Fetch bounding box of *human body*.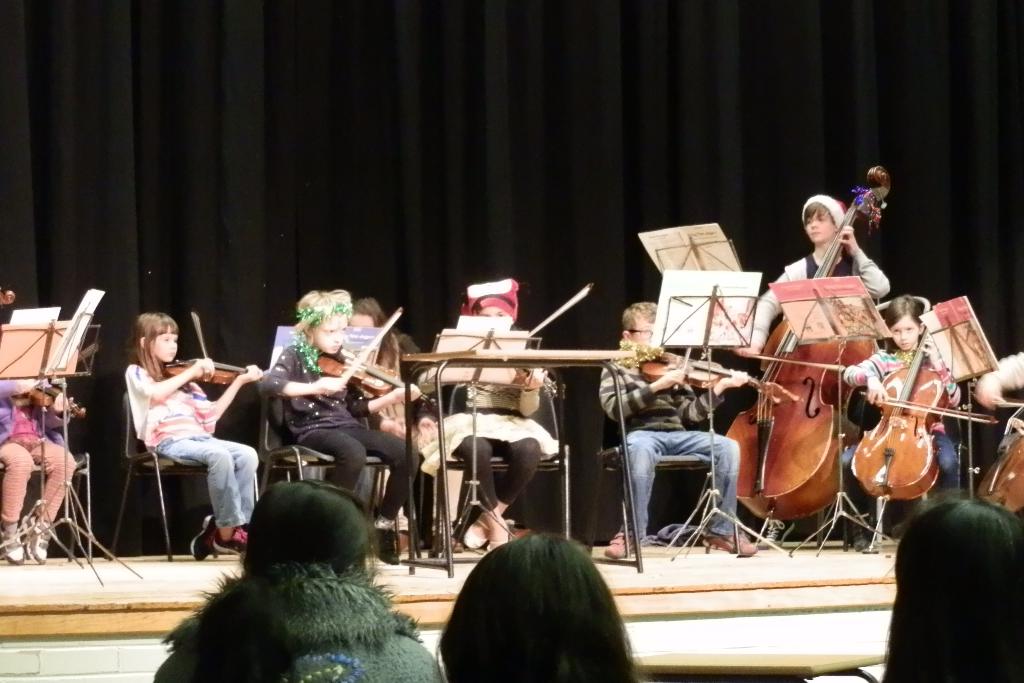
Bbox: rect(762, 221, 895, 361).
